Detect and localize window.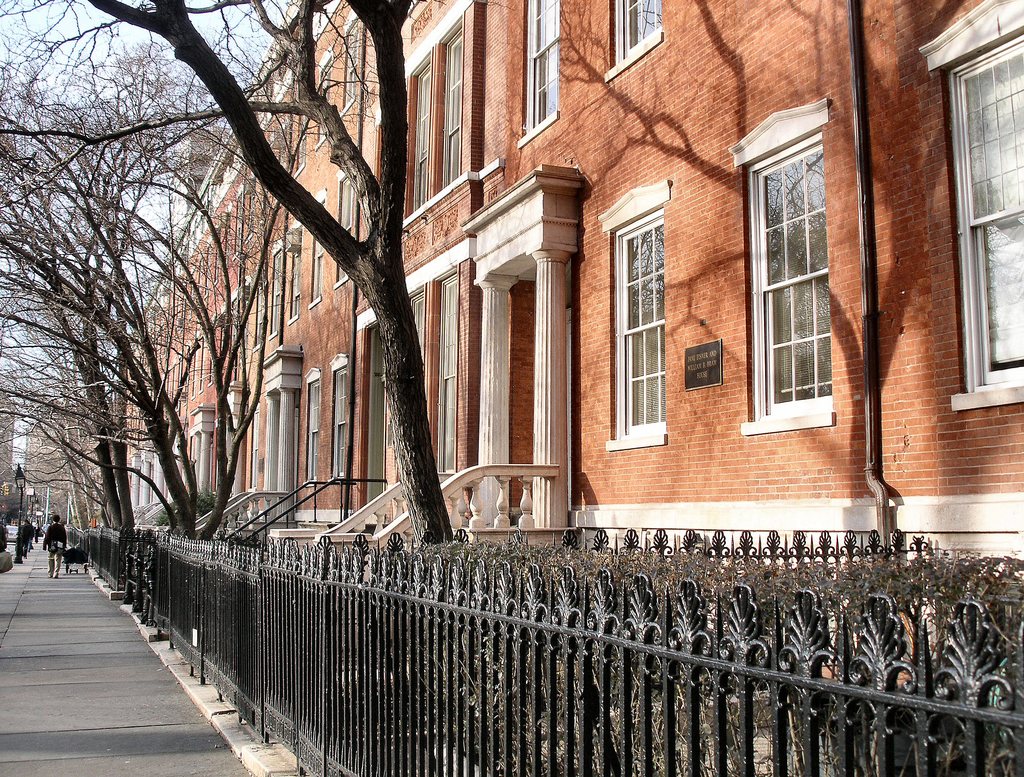
Localized at x1=333, y1=168, x2=355, y2=277.
